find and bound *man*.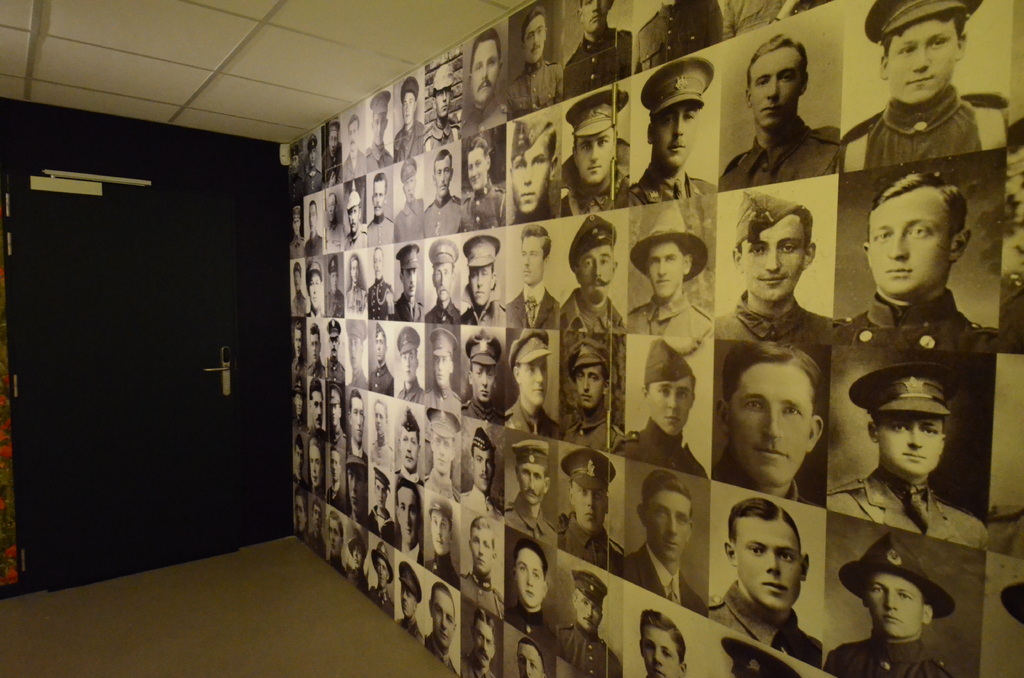
Bound: 838:4:1020:175.
